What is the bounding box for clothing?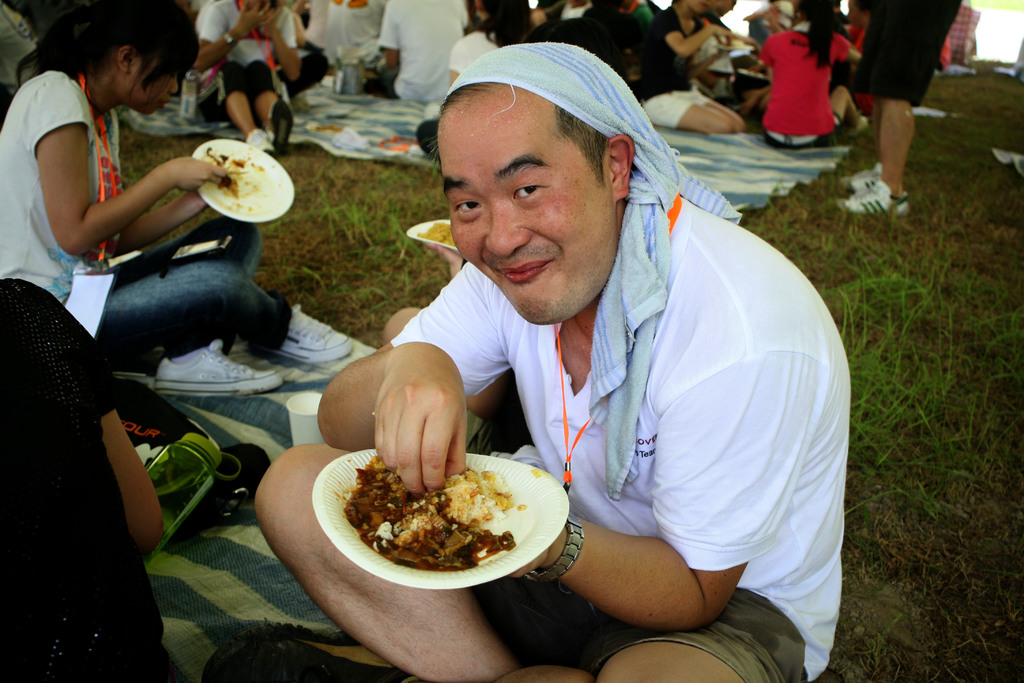
<region>448, 29, 499, 81</region>.
